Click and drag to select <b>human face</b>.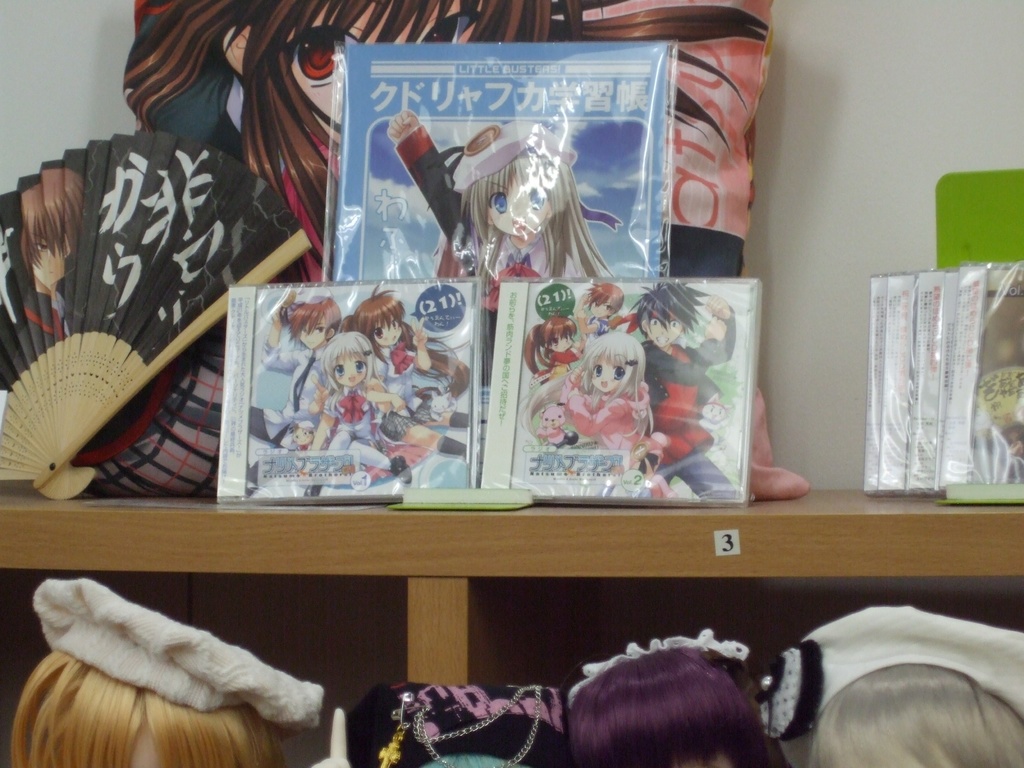
Selection: pyautogui.locateOnScreen(492, 180, 555, 240).
